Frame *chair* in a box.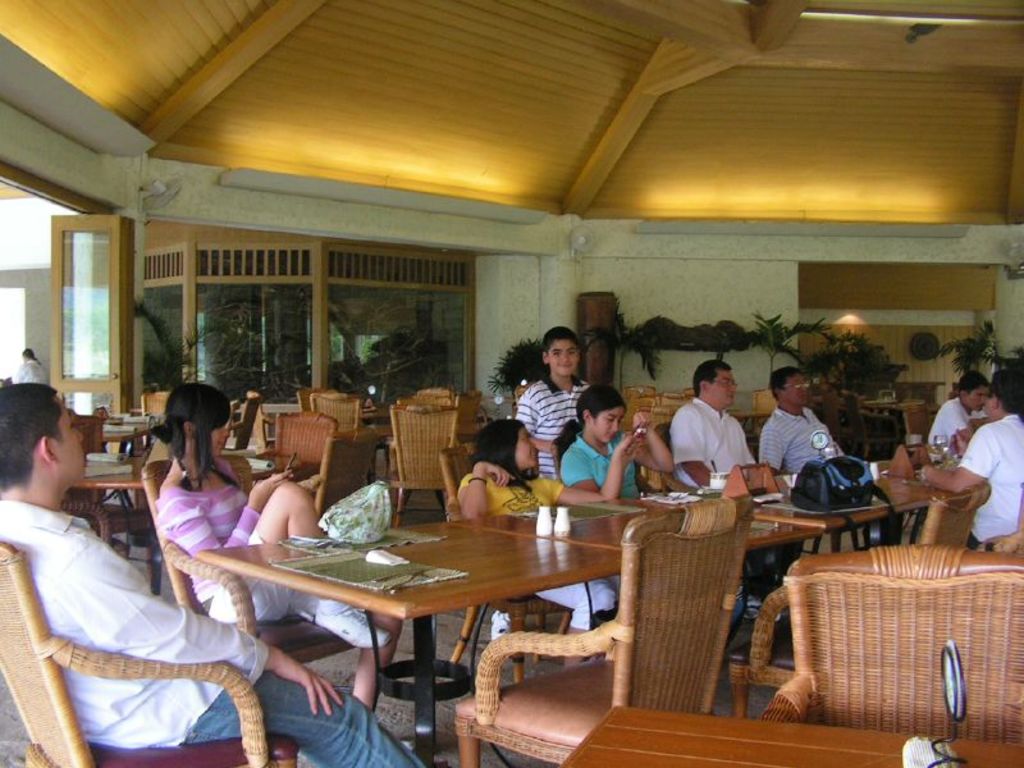
296:390:388:438.
